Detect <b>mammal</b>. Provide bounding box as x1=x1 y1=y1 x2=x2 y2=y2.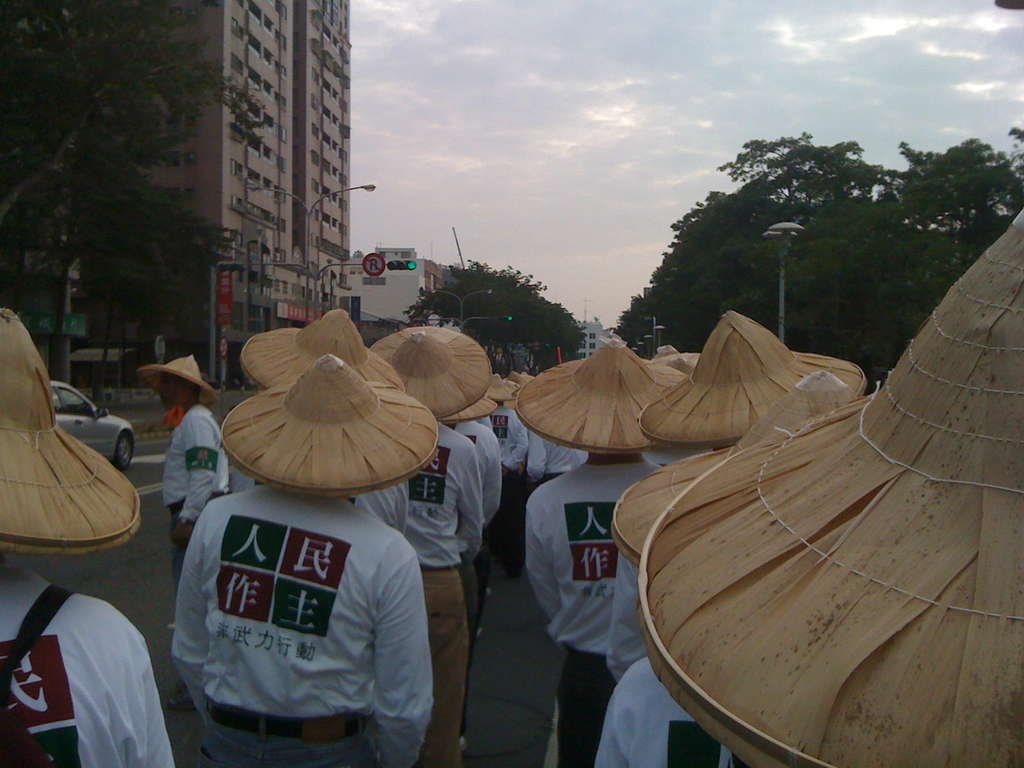
x1=406 y1=421 x2=487 y2=767.
